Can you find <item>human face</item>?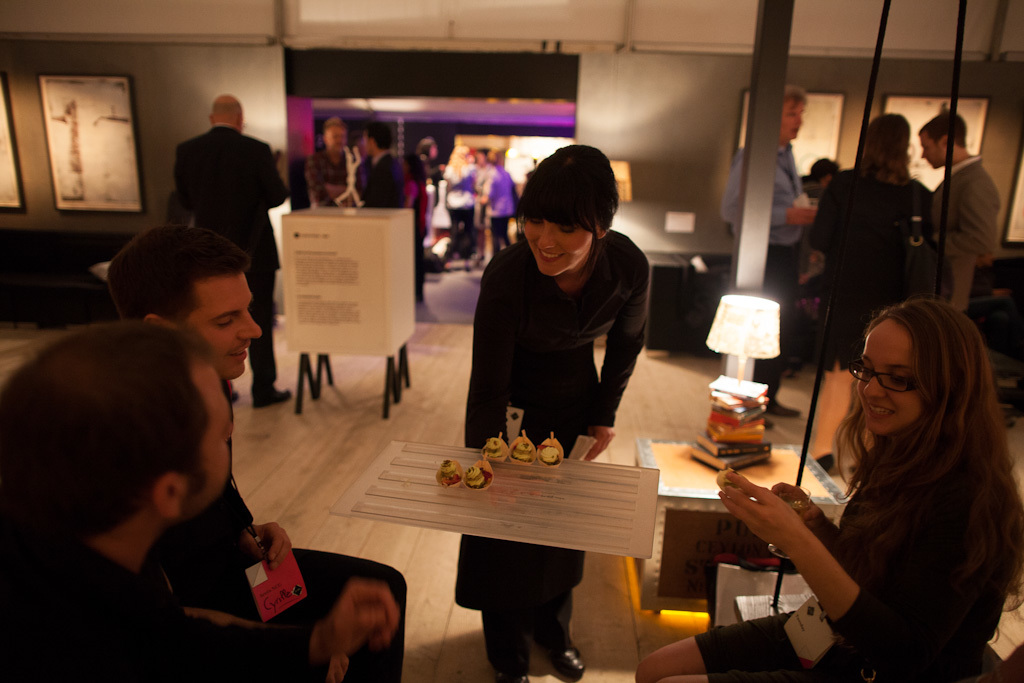
Yes, bounding box: 519/216/596/279.
